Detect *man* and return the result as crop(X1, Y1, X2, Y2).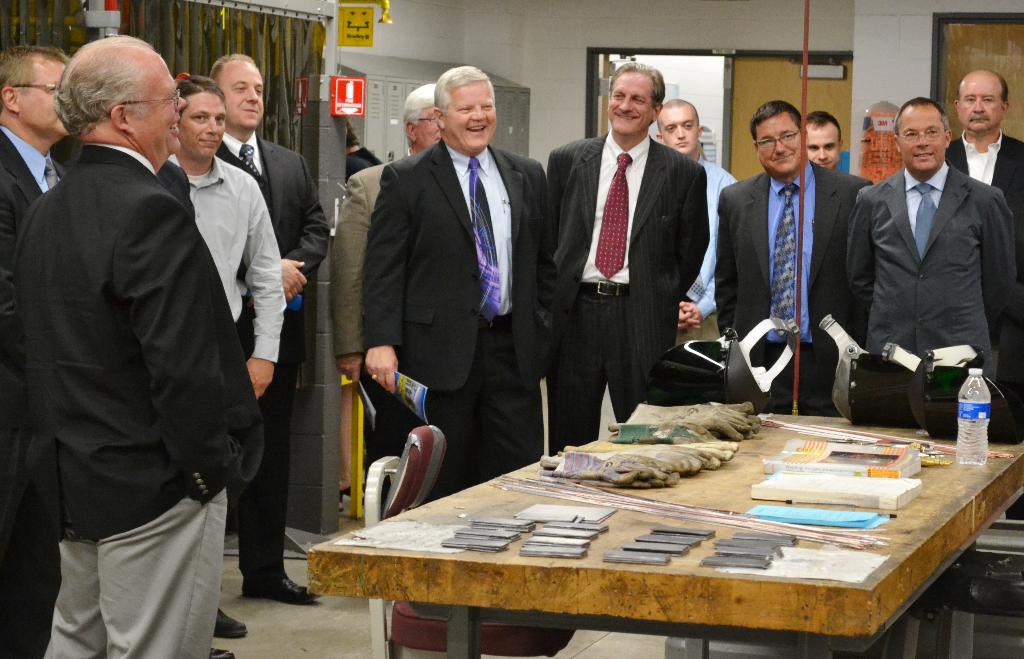
crop(204, 52, 330, 639).
